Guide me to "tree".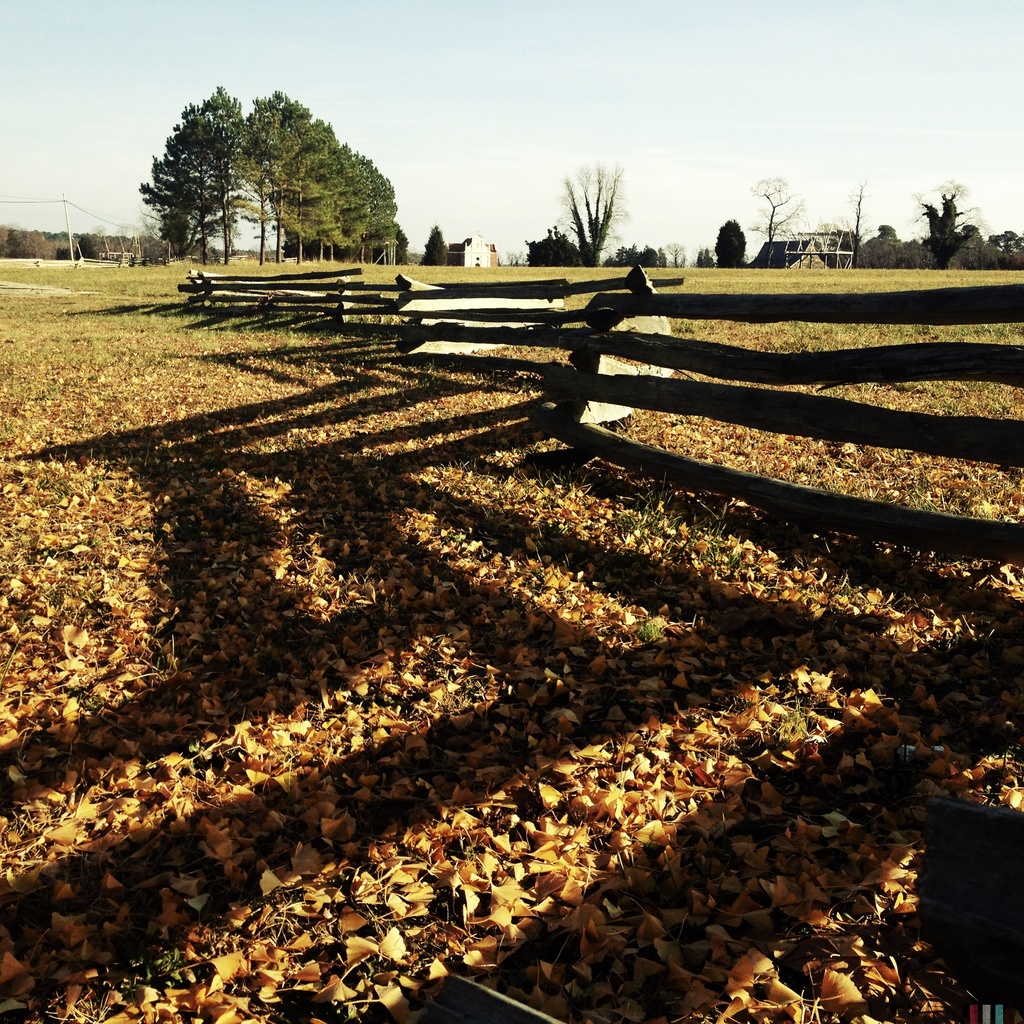
Guidance: [420,218,450,265].
